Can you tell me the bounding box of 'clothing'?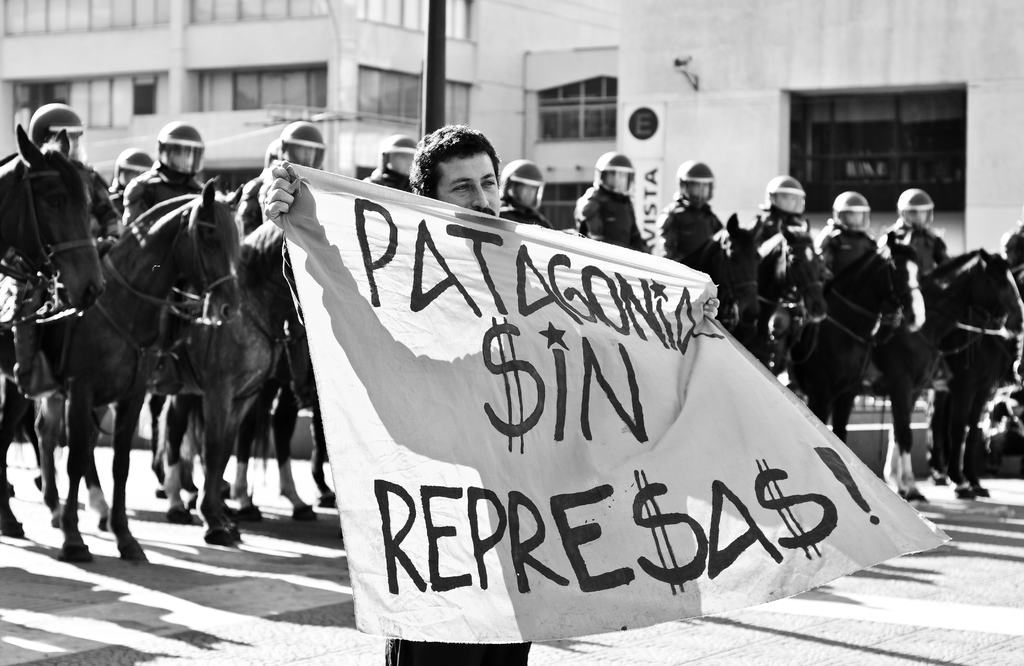
[81, 179, 124, 230].
